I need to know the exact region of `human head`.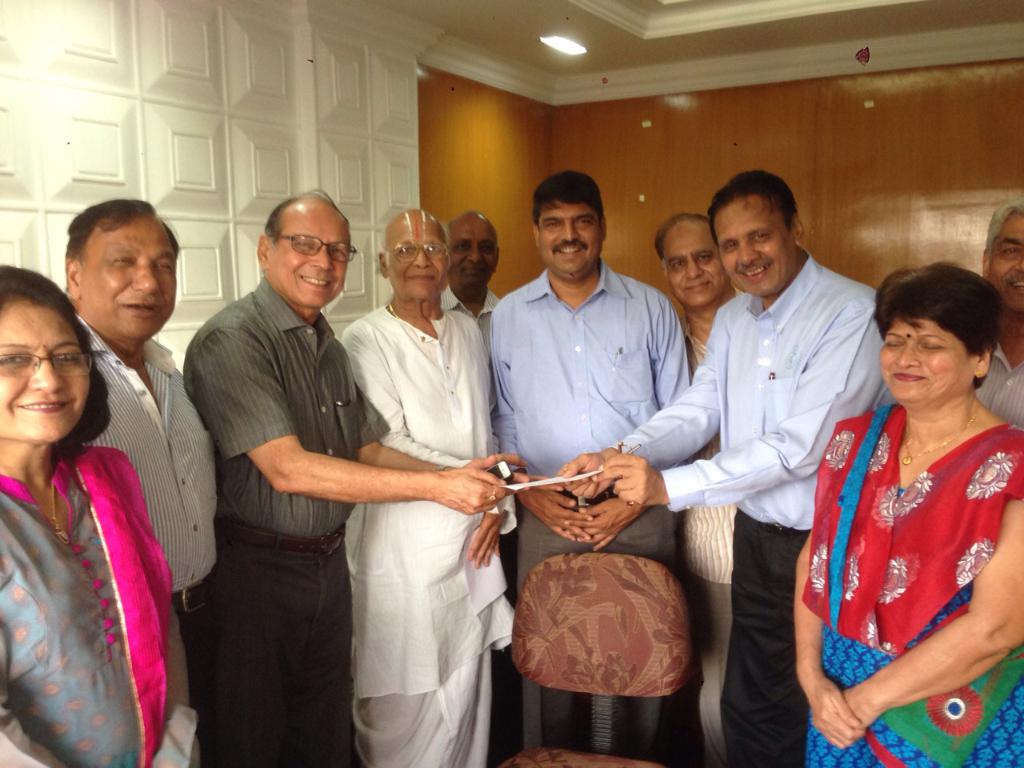
Region: box(534, 166, 605, 279).
